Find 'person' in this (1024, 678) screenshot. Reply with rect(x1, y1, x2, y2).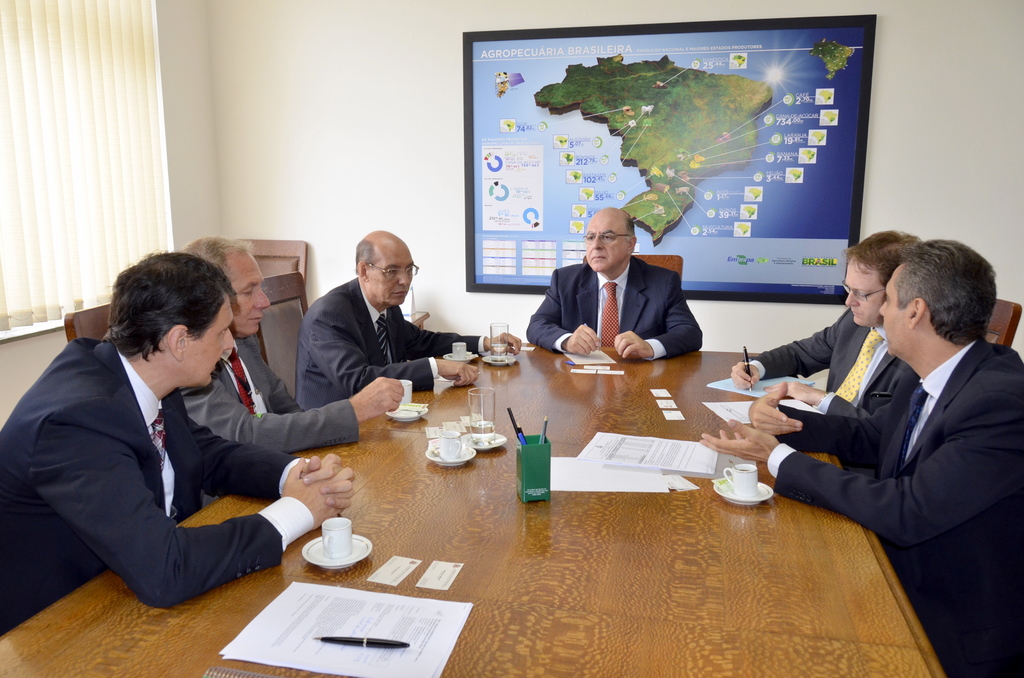
rect(164, 232, 412, 453).
